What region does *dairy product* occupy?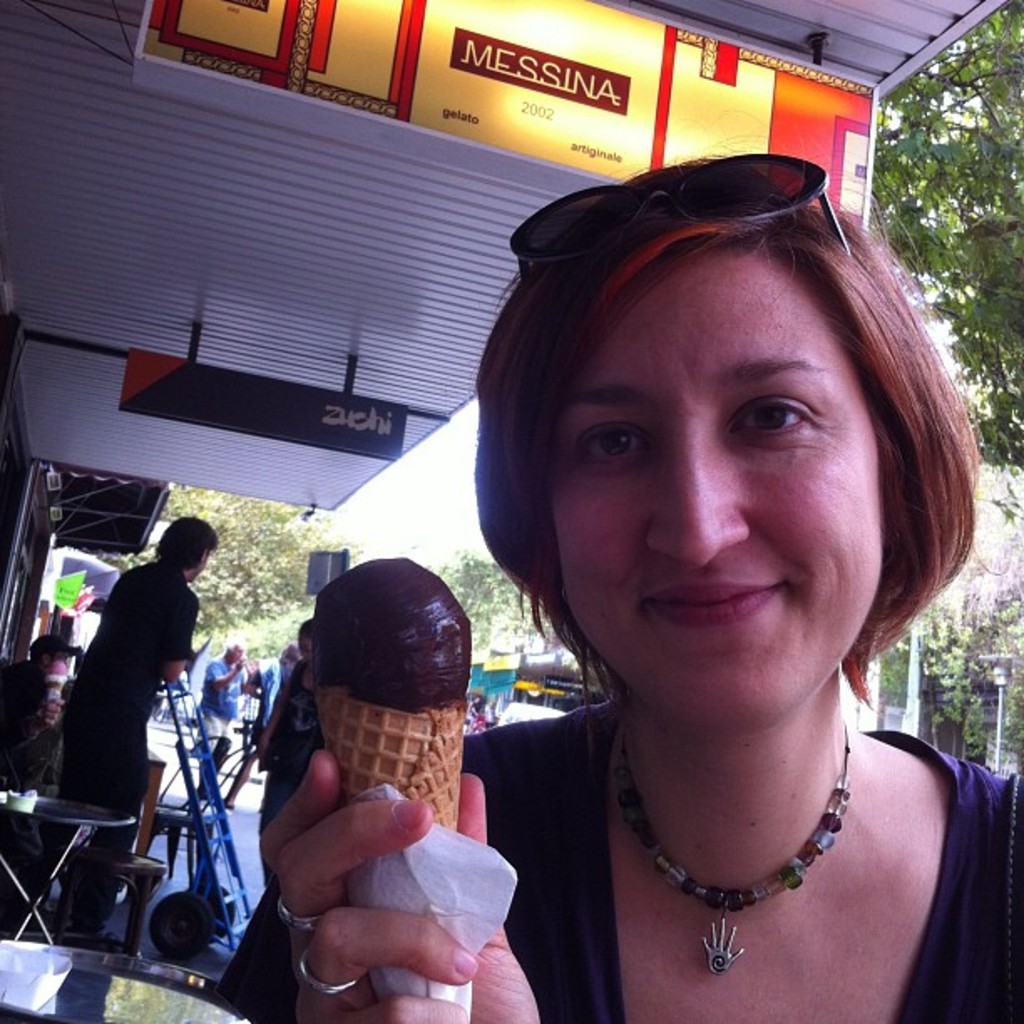
detection(311, 556, 472, 714).
